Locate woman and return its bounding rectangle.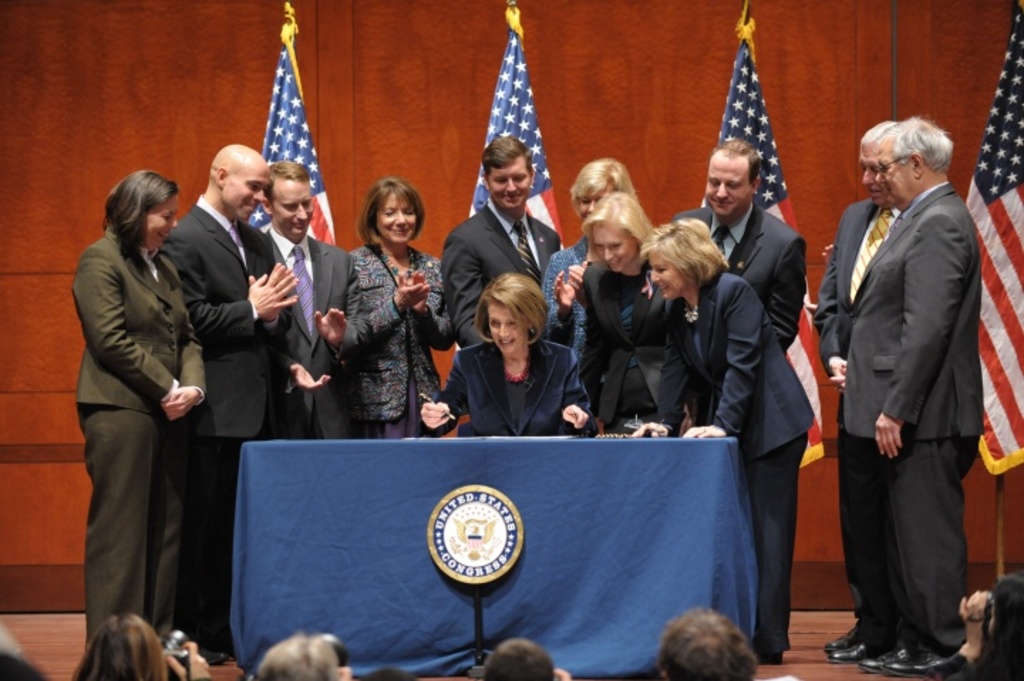
{"left": 417, "top": 273, "right": 603, "bottom": 446}.
